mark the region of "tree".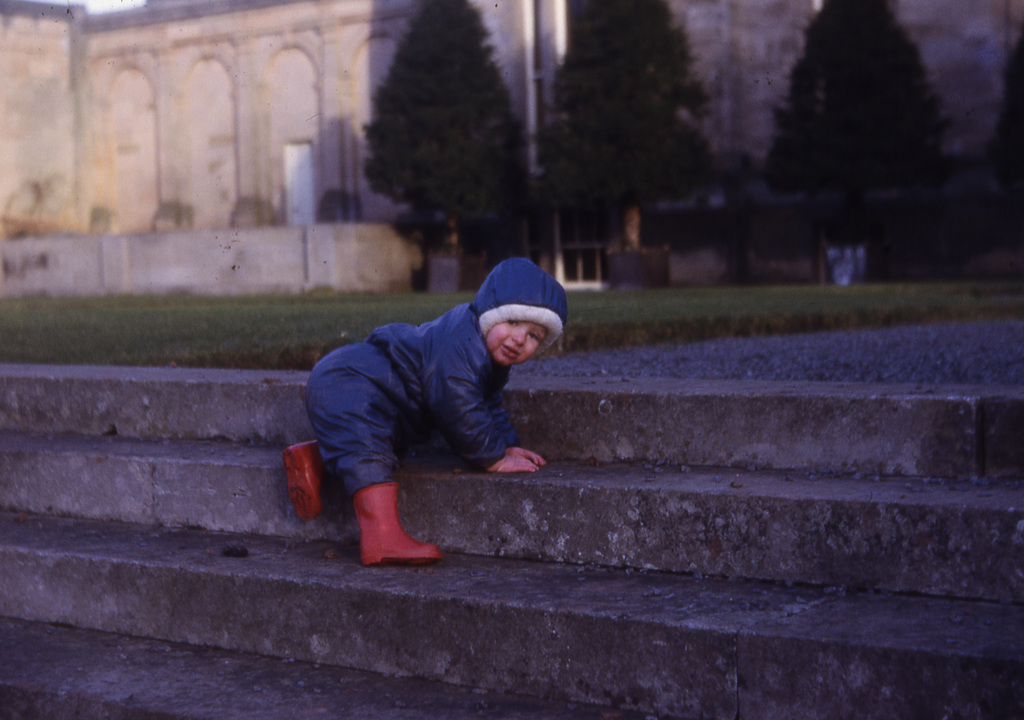
Region: {"x1": 367, "y1": 0, "x2": 527, "y2": 282}.
